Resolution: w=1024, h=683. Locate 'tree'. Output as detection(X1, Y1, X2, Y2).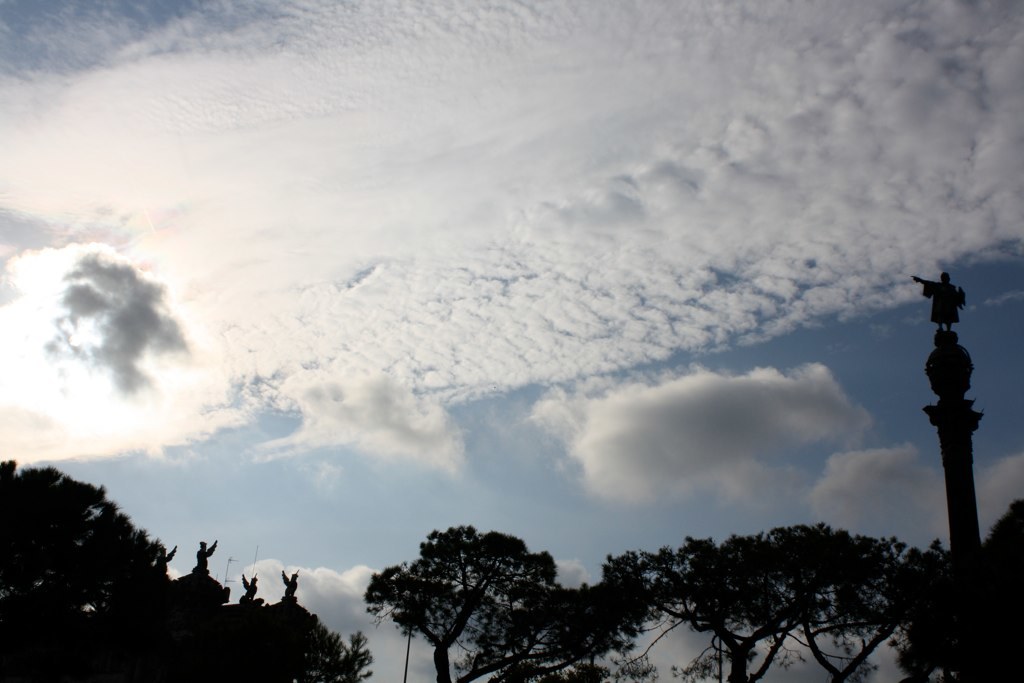
detection(363, 515, 575, 666).
